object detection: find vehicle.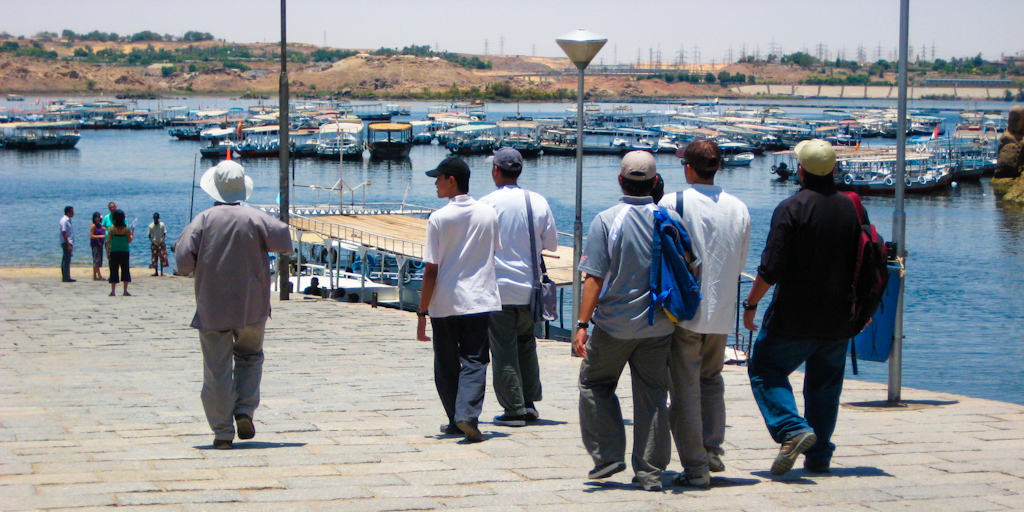
x1=495, y1=118, x2=547, y2=155.
